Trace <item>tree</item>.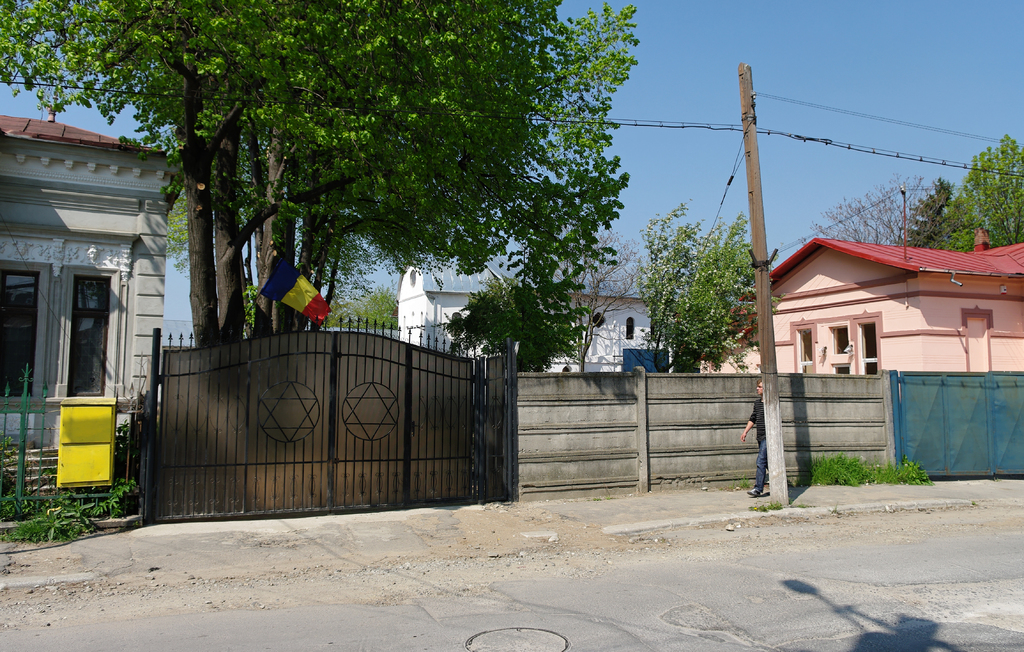
Traced to bbox=(545, 218, 649, 372).
